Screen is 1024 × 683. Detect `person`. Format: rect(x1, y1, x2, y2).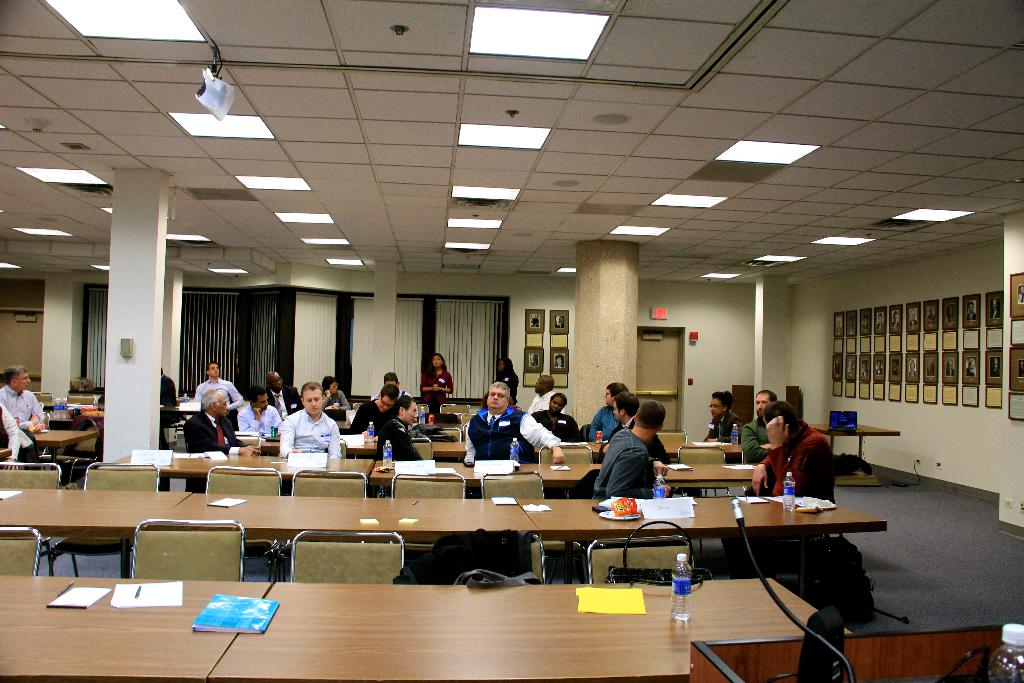
rect(260, 368, 300, 417).
